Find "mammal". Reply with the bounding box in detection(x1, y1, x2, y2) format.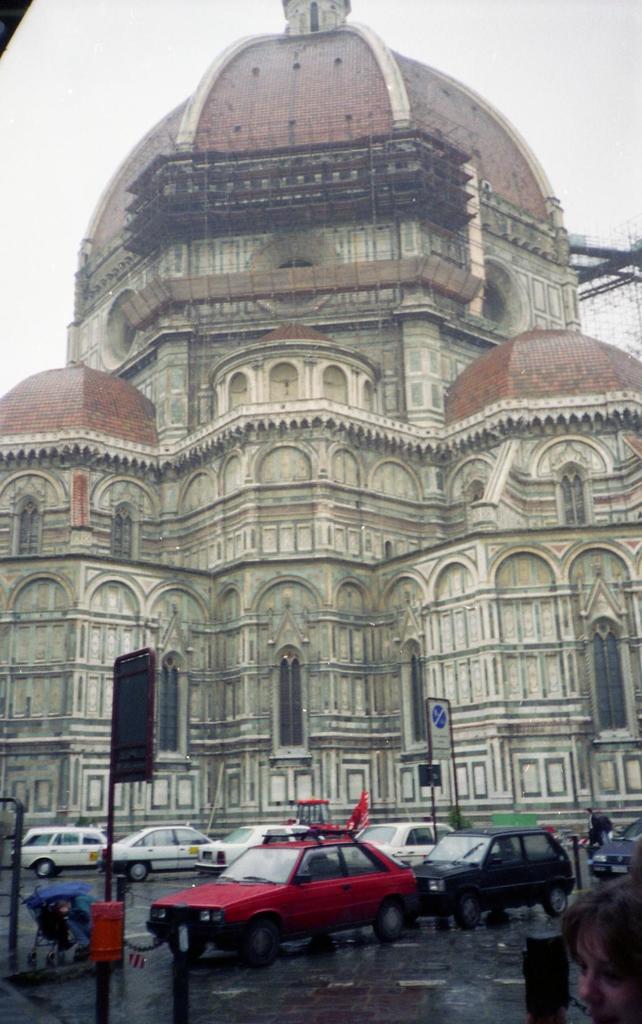
detection(597, 812, 613, 840).
